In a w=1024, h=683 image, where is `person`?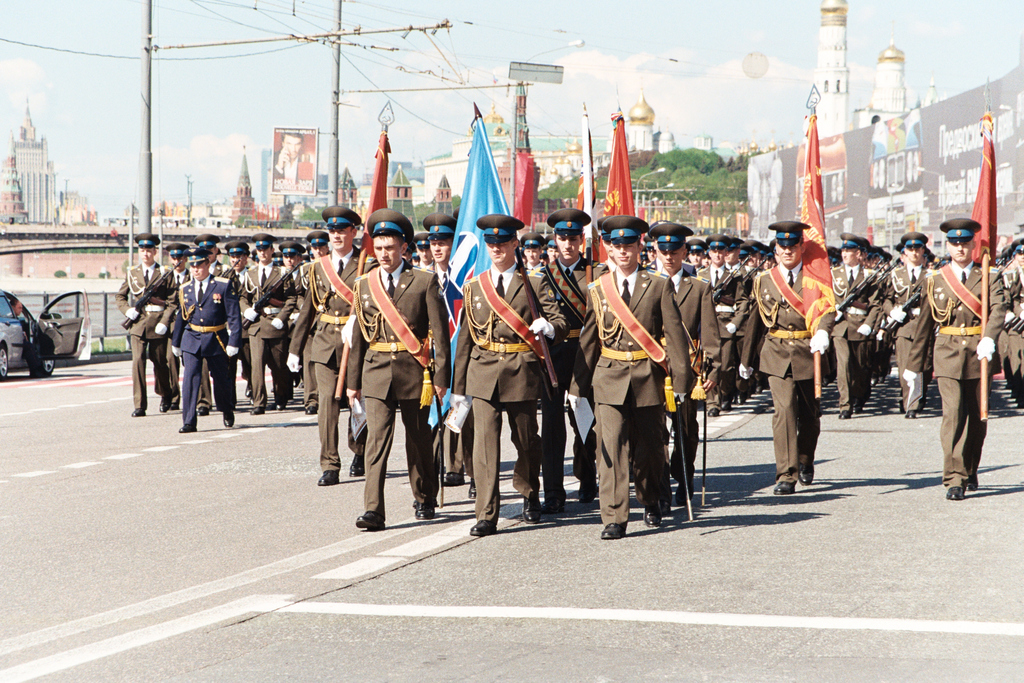
<bbox>918, 220, 1009, 500</bbox>.
